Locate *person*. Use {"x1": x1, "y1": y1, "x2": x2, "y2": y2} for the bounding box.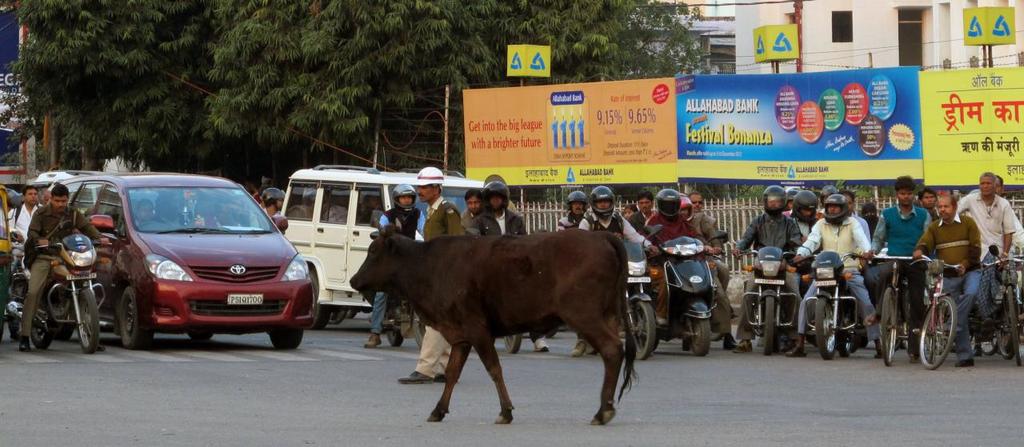
{"x1": 465, "y1": 178, "x2": 550, "y2": 349}.
